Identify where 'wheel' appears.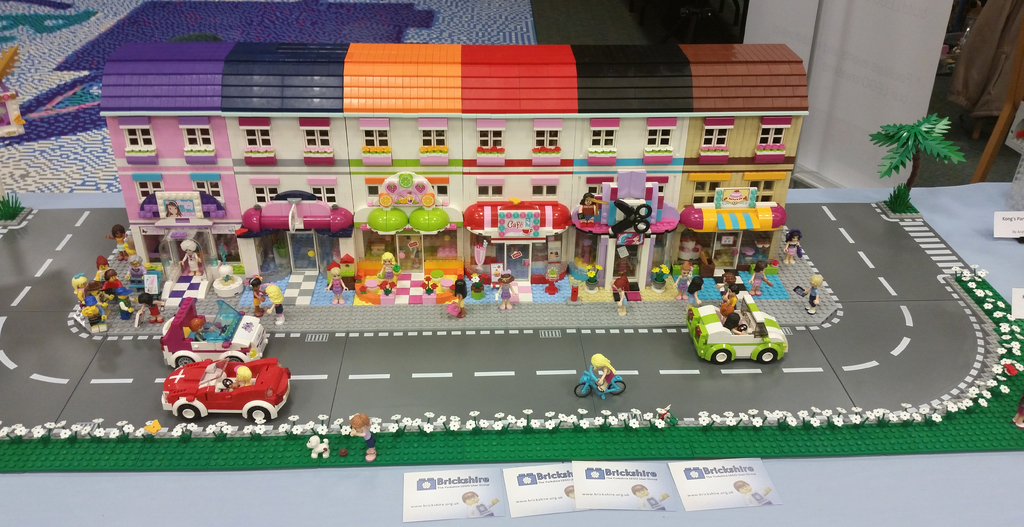
Appears at bbox(181, 402, 202, 422).
